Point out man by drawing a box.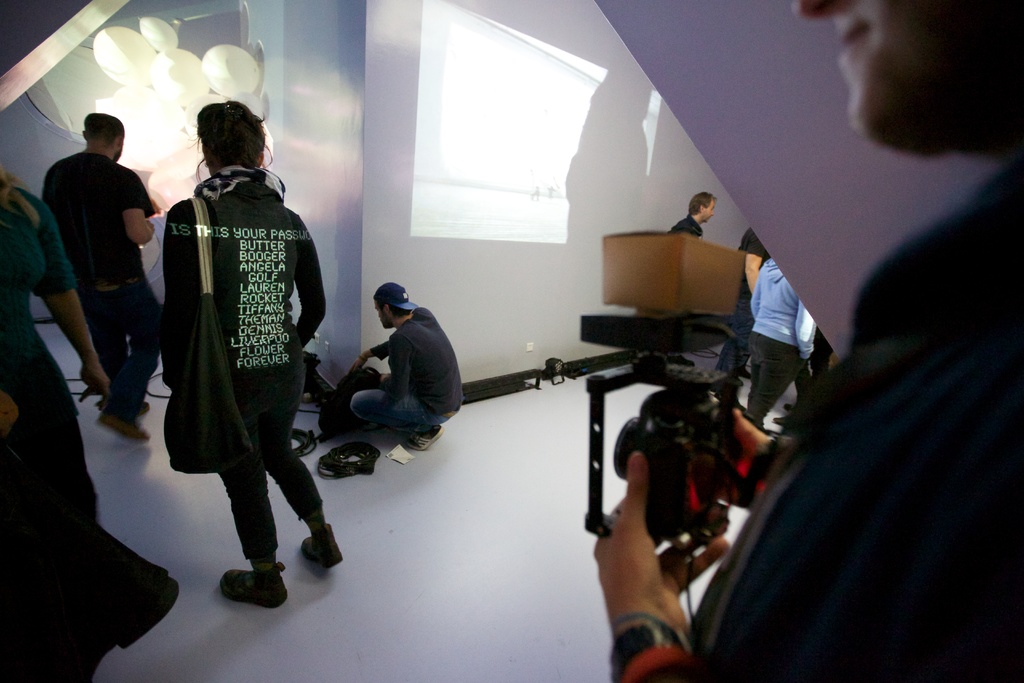
[150, 95, 346, 610].
